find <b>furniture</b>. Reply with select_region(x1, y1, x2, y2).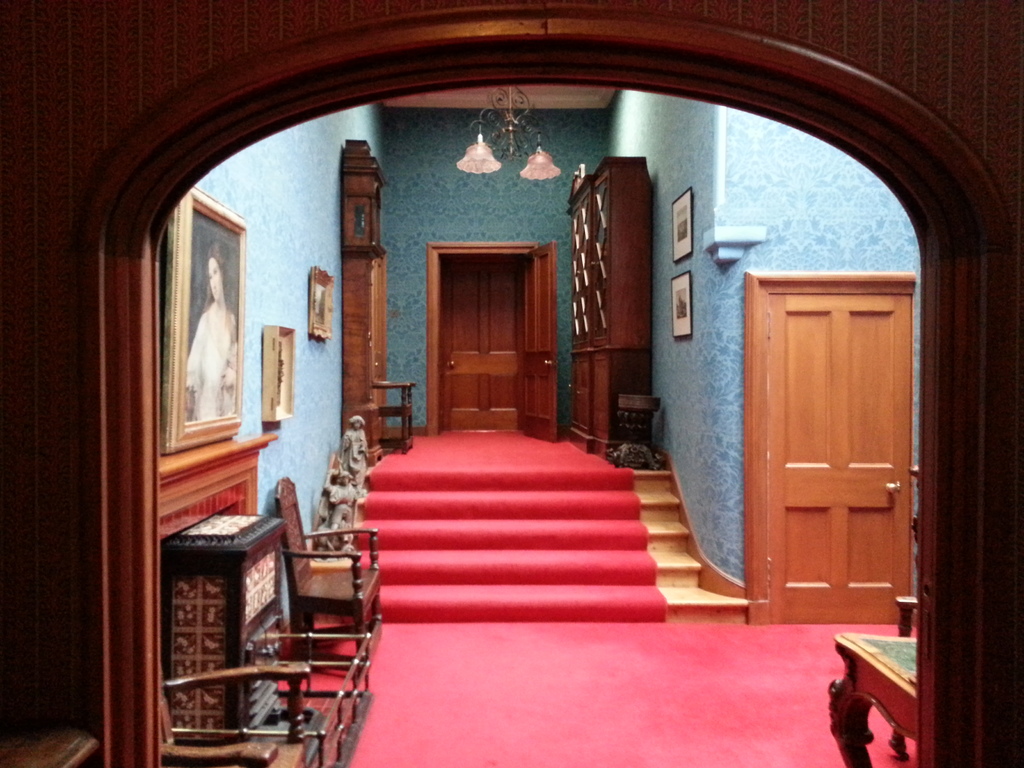
select_region(893, 590, 918, 761).
